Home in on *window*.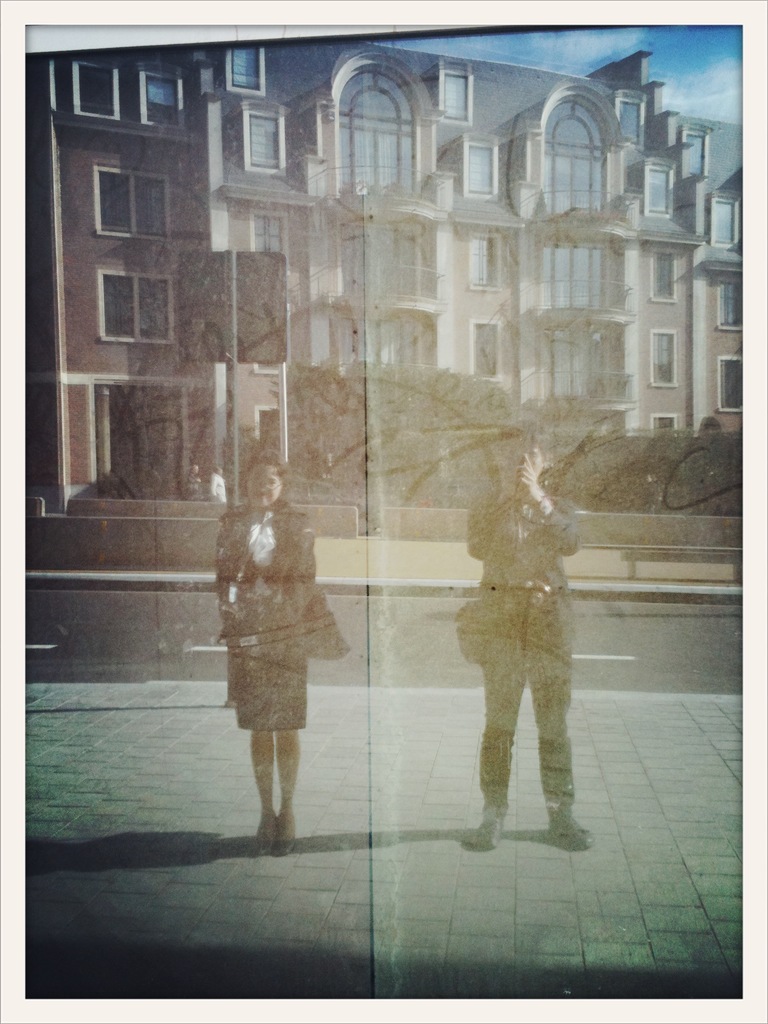
Homed in at box=[93, 270, 172, 345].
